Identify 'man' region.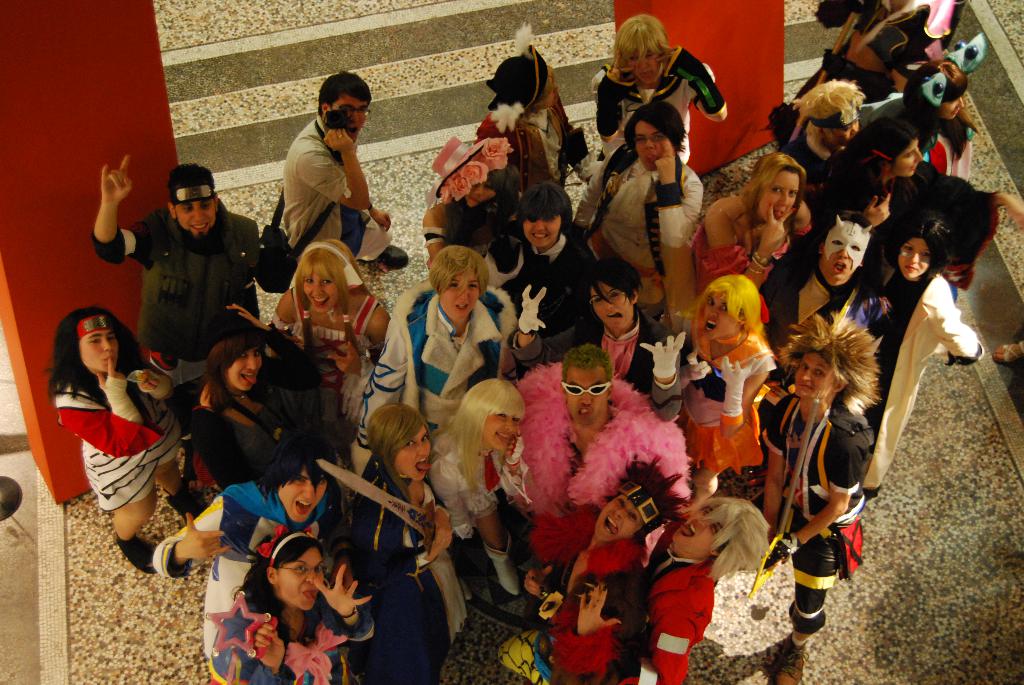
Region: box=[490, 458, 684, 684].
